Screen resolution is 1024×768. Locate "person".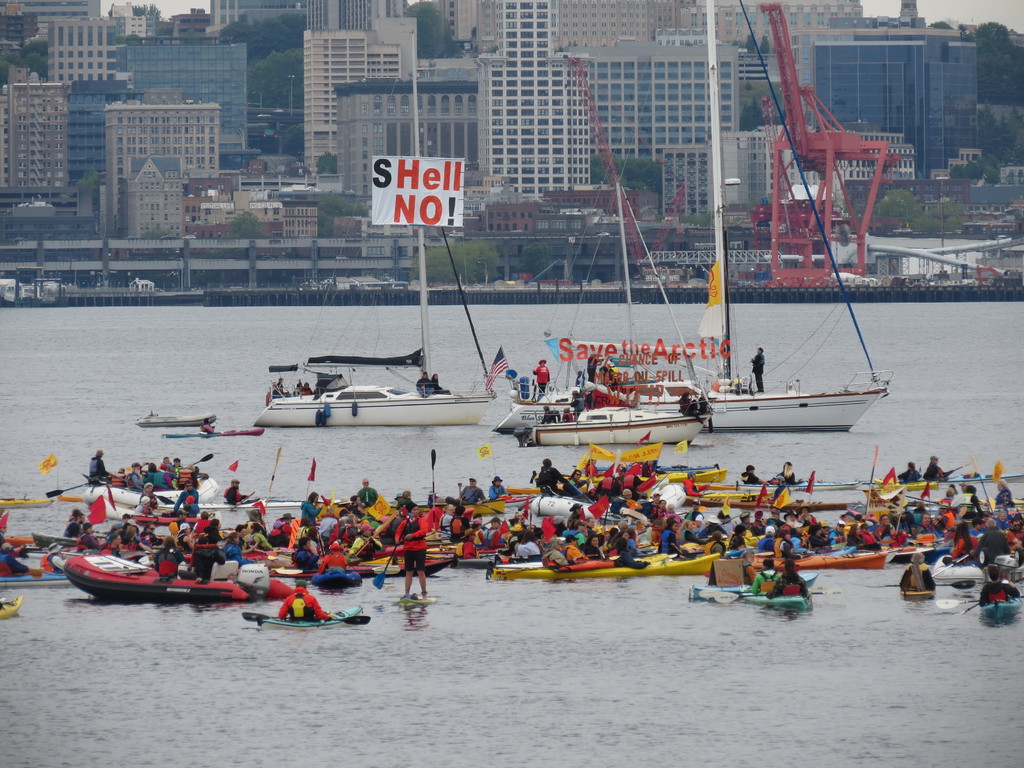
[297,378,313,397].
